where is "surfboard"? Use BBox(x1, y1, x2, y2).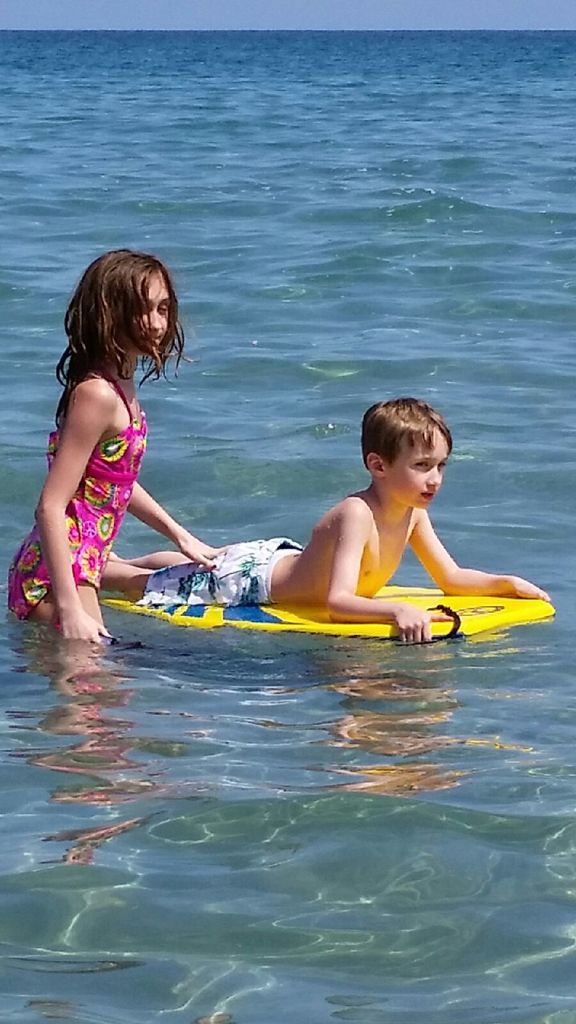
BBox(98, 591, 558, 662).
